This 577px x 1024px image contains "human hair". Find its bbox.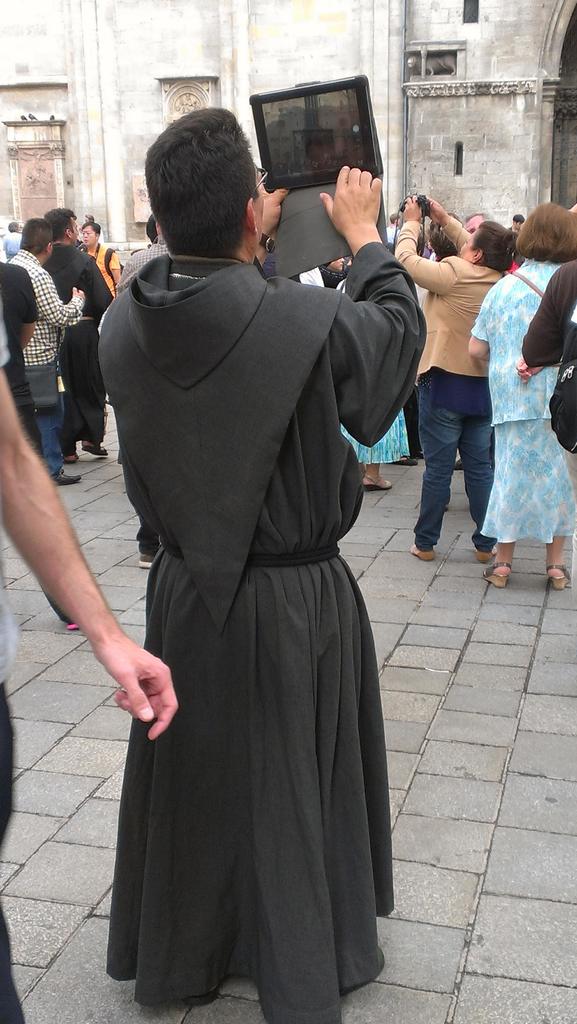
[x1=24, y1=218, x2=50, y2=251].
